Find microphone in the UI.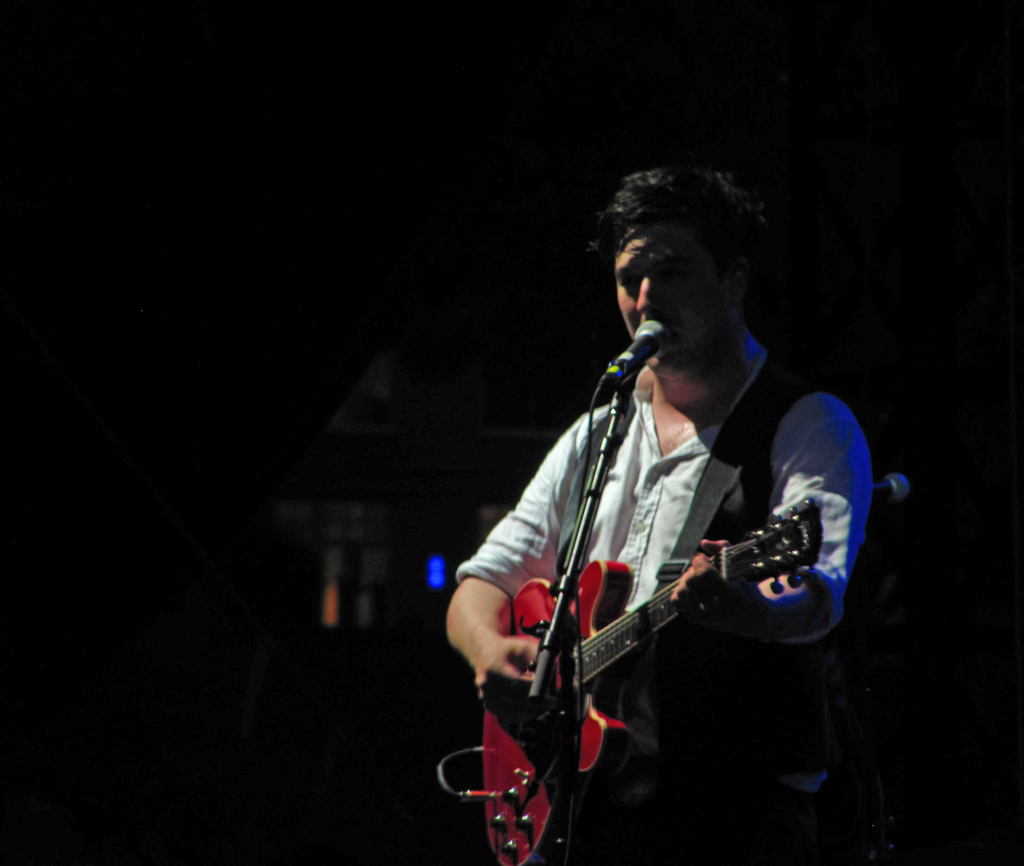
UI element at 874 468 911 508.
